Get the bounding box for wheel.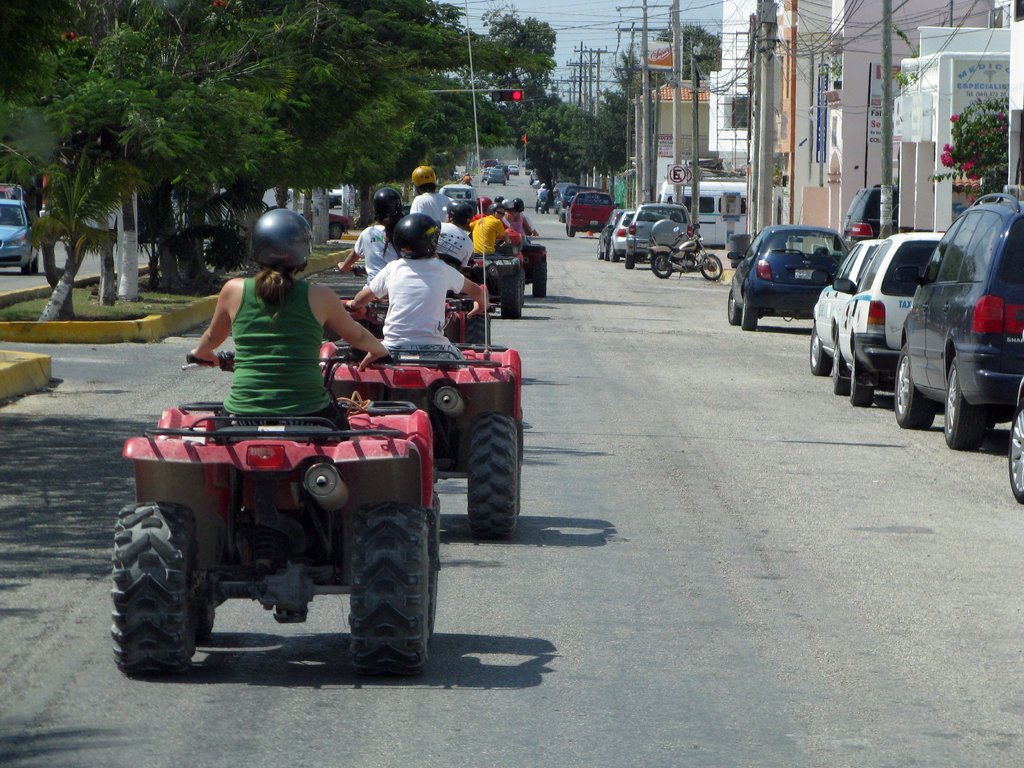
[652,253,673,278].
